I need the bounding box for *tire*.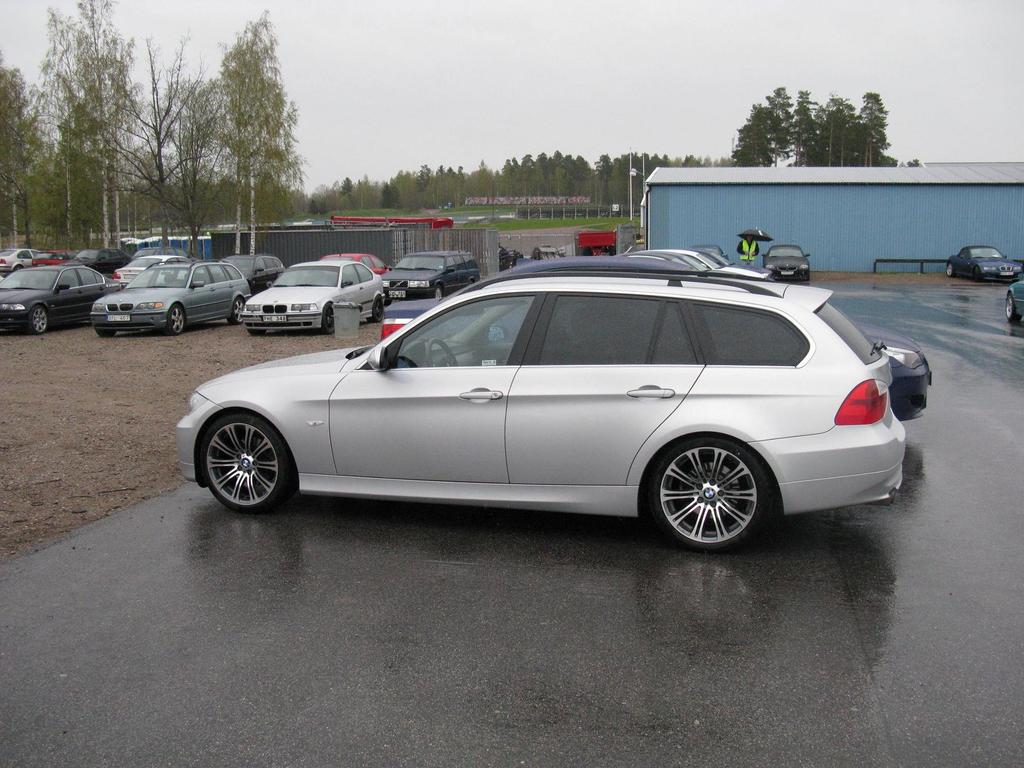
Here it is: pyautogui.locateOnScreen(800, 274, 810, 283).
